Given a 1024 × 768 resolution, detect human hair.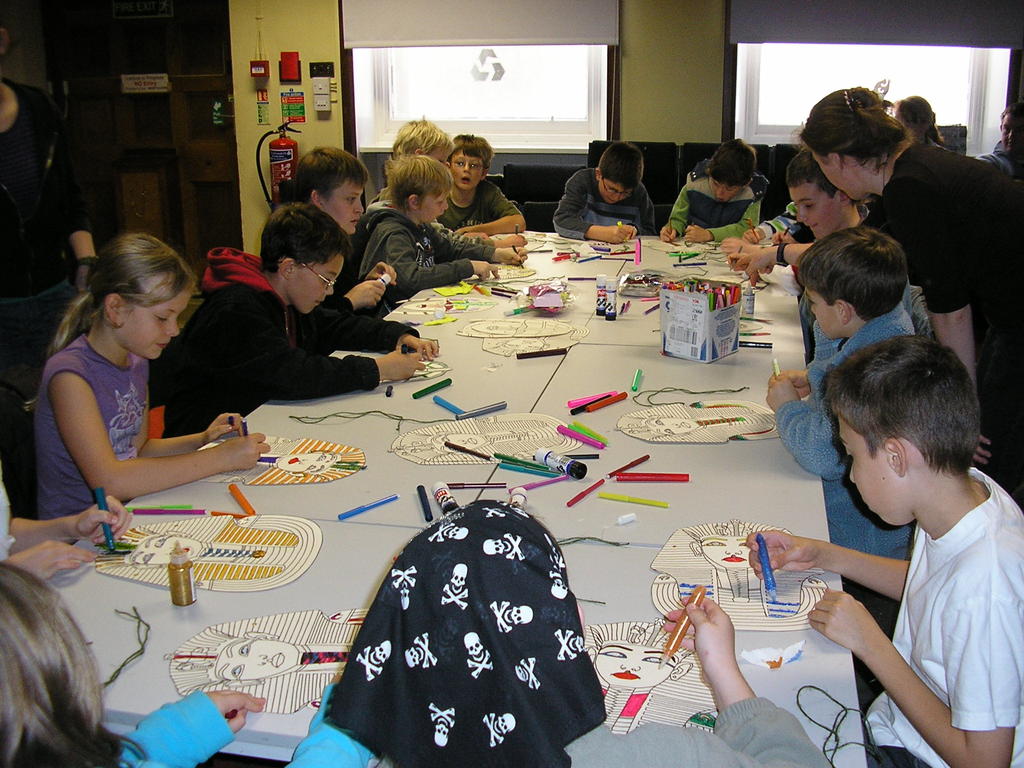
box(391, 118, 458, 154).
